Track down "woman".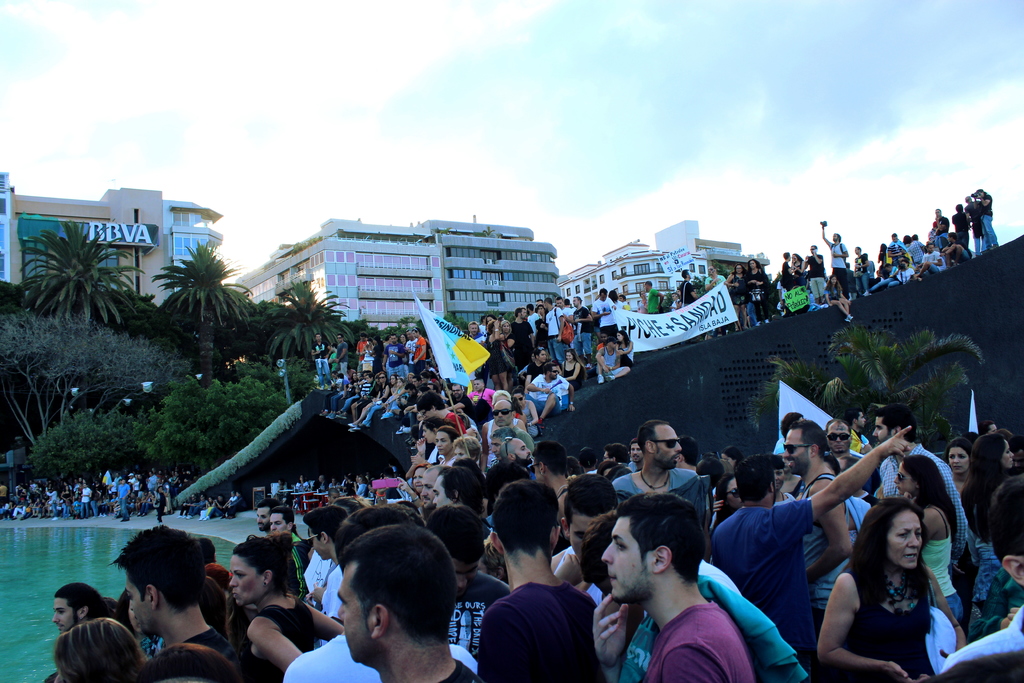
Tracked to select_region(561, 347, 584, 388).
